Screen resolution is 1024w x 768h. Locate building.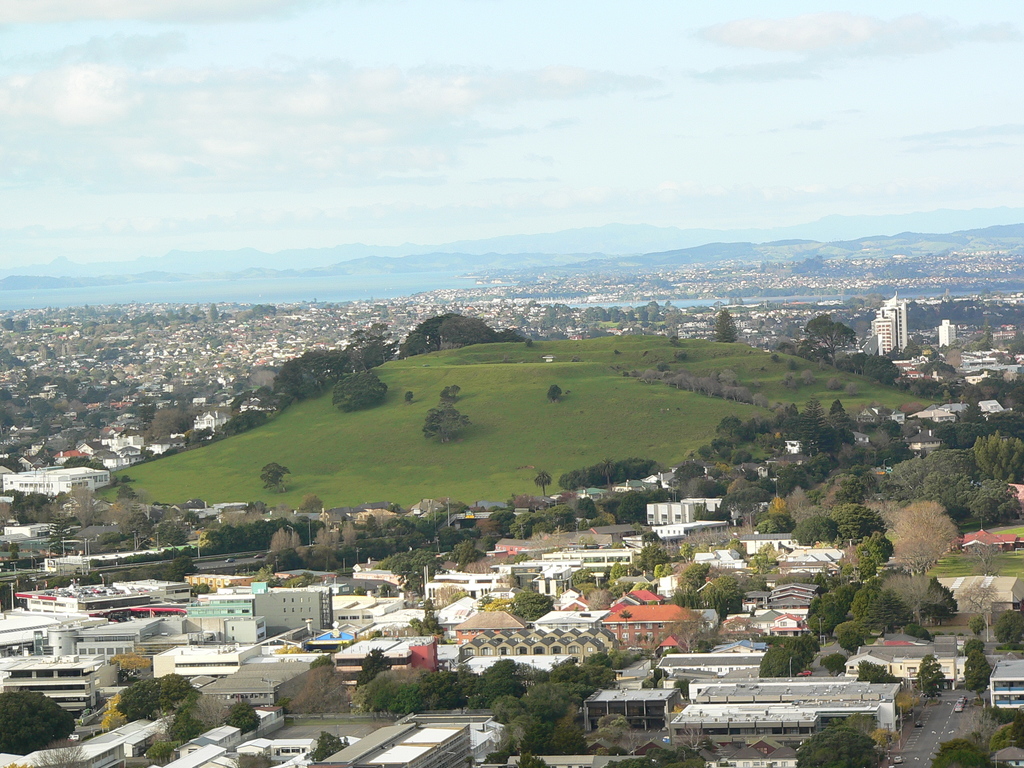
box(194, 410, 231, 433).
